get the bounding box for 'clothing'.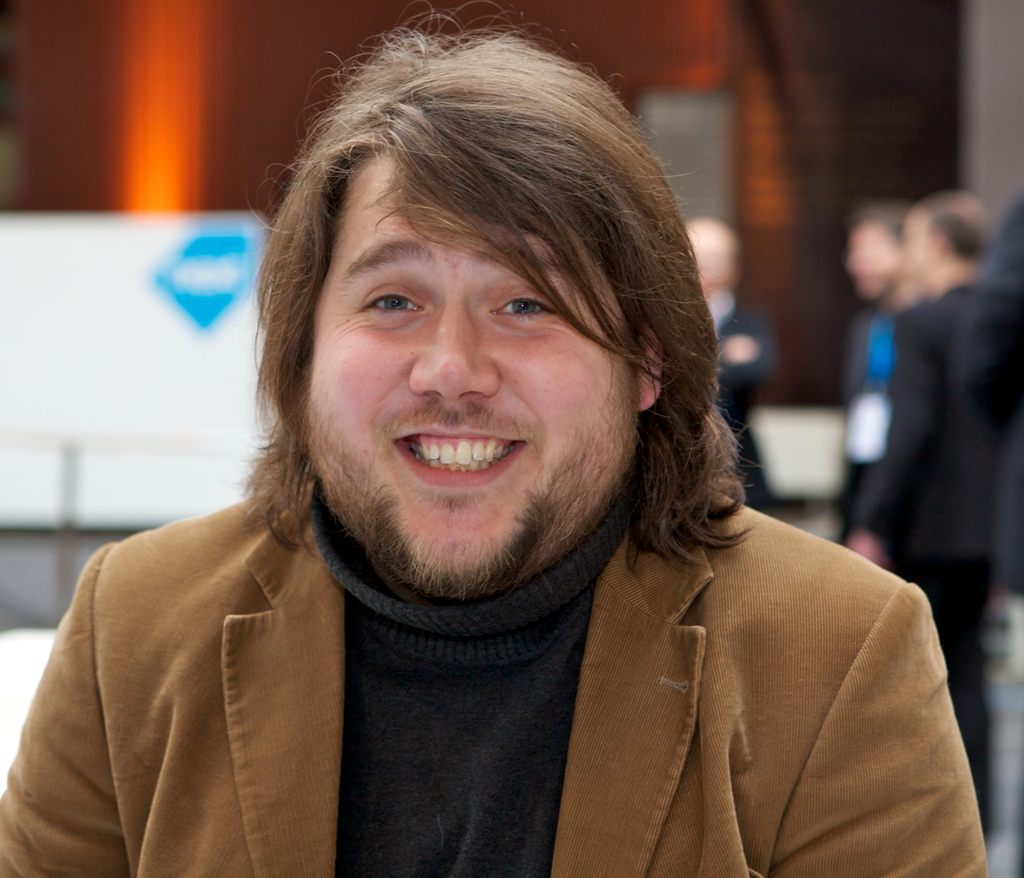
left=705, top=296, right=772, bottom=516.
